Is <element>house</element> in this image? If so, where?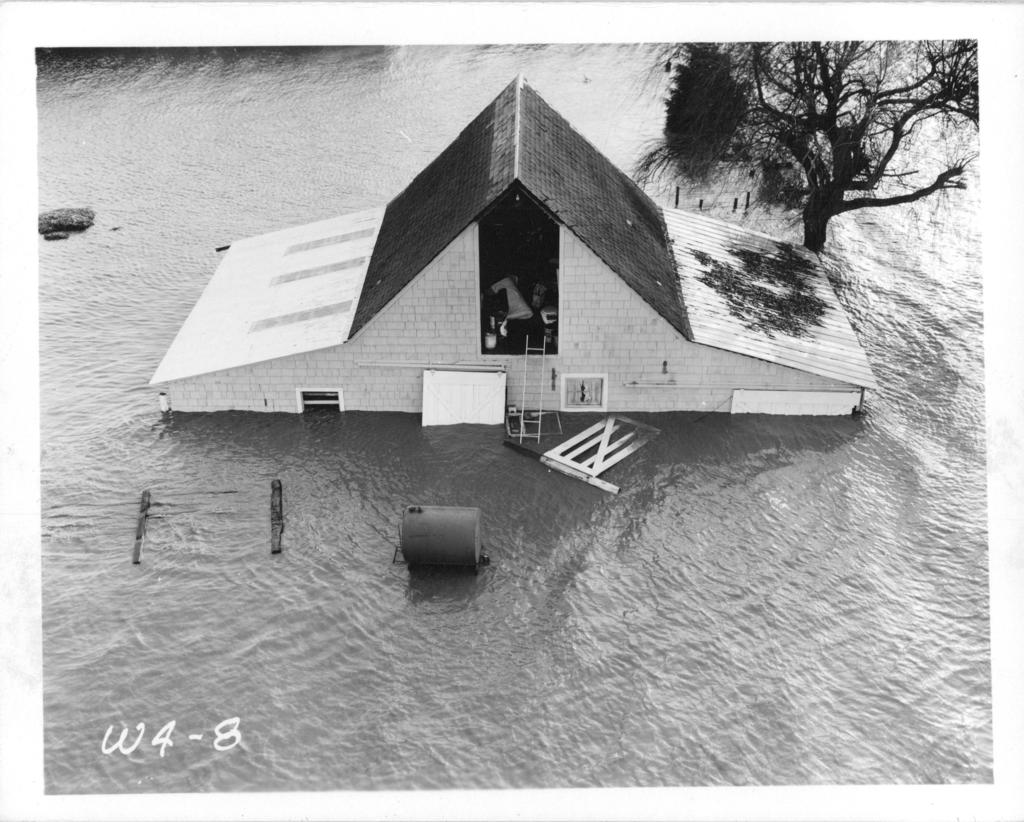
Yes, at Rect(143, 70, 882, 432).
